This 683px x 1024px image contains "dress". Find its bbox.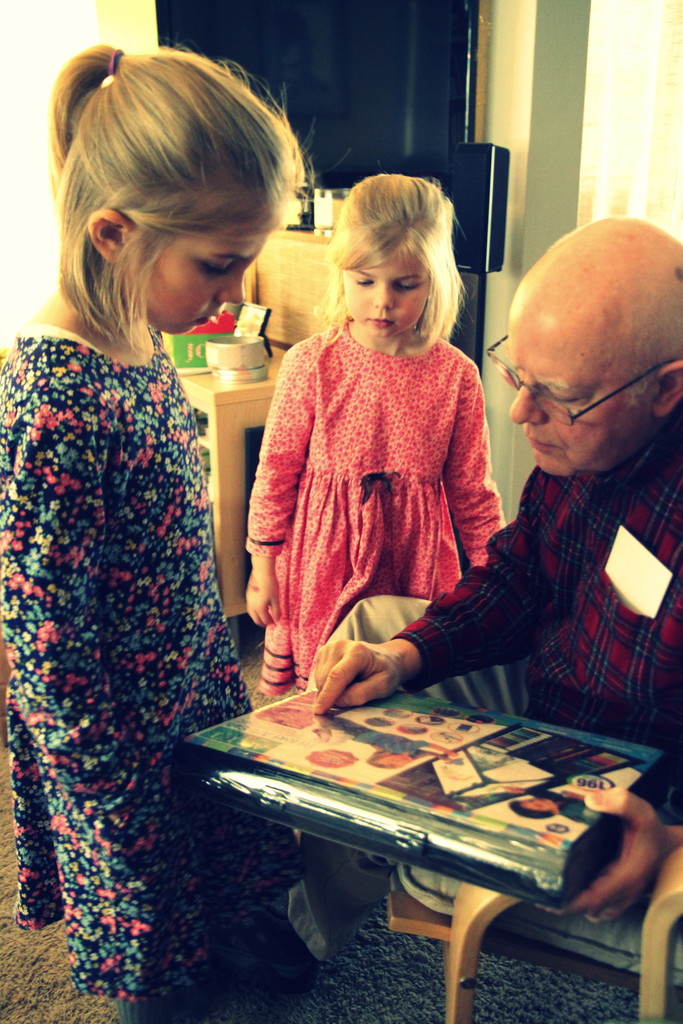
{"left": 0, "top": 335, "right": 304, "bottom": 1001}.
